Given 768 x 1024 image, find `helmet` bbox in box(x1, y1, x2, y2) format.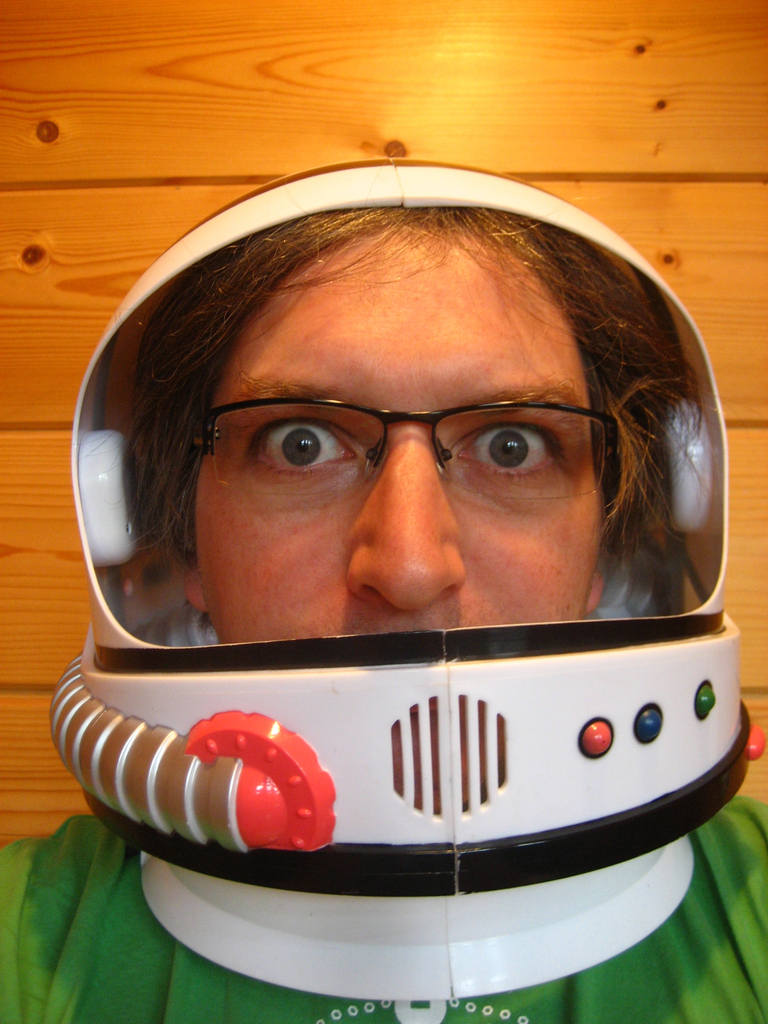
box(46, 152, 765, 1007).
